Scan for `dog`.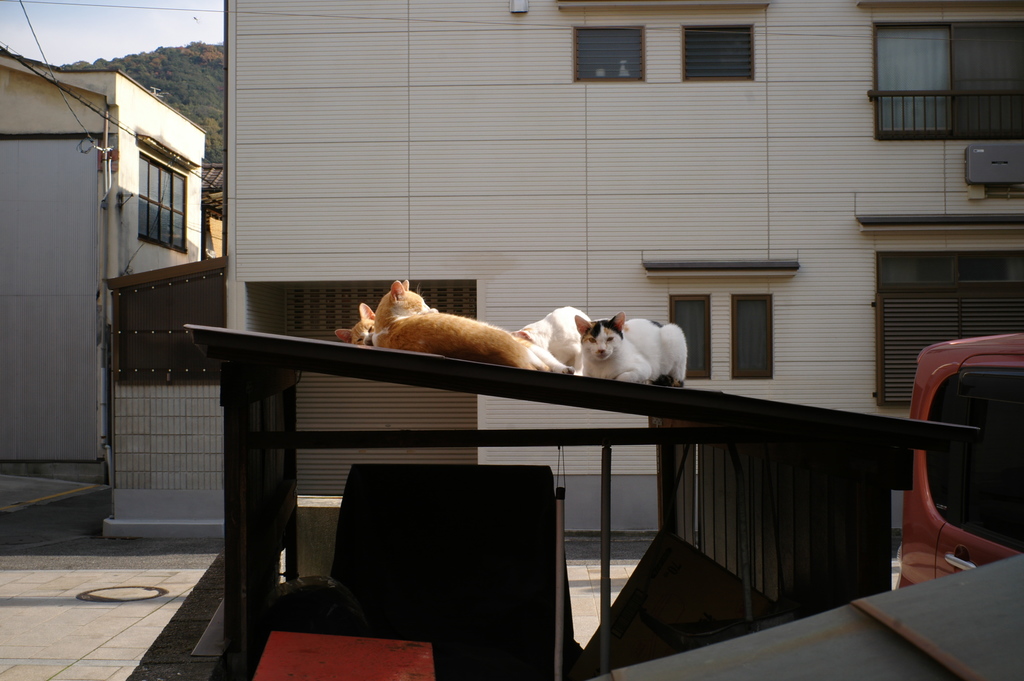
Scan result: [x1=335, y1=304, x2=537, y2=347].
